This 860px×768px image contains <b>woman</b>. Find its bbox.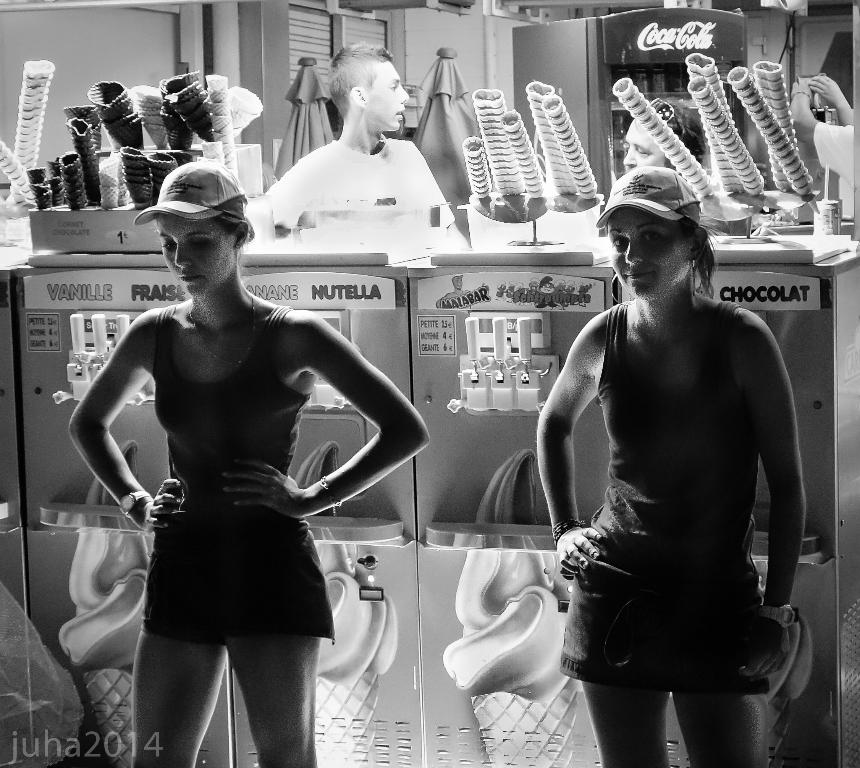
<bbox>532, 168, 807, 767</bbox>.
